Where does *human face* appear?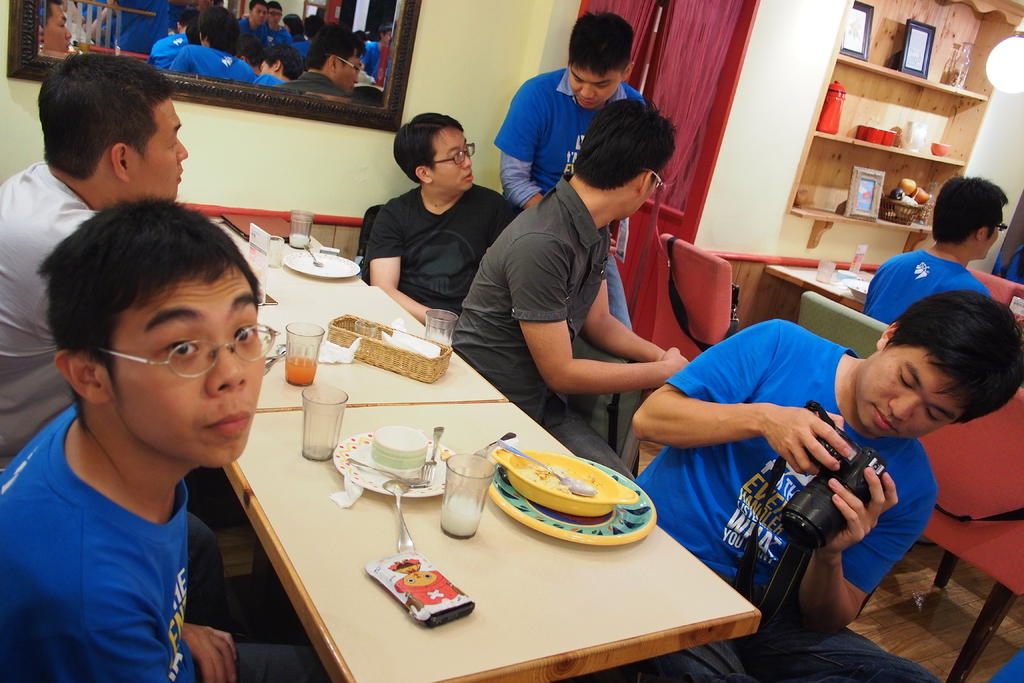
Appears at <region>568, 67, 624, 110</region>.
